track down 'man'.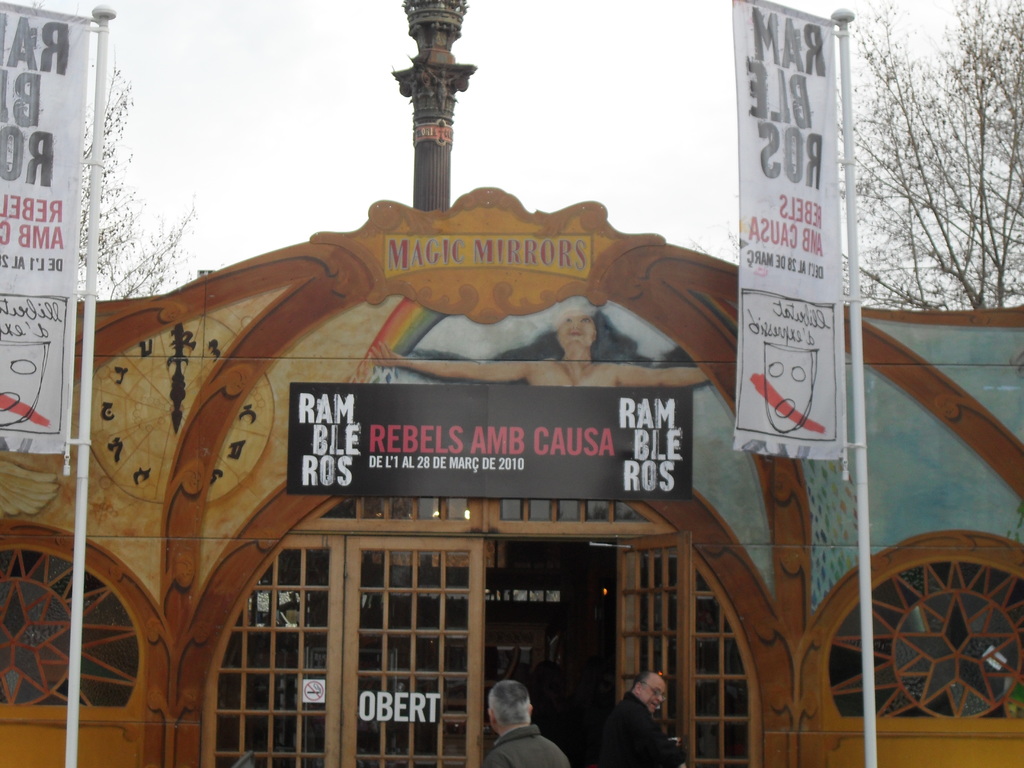
Tracked to (602,664,689,767).
